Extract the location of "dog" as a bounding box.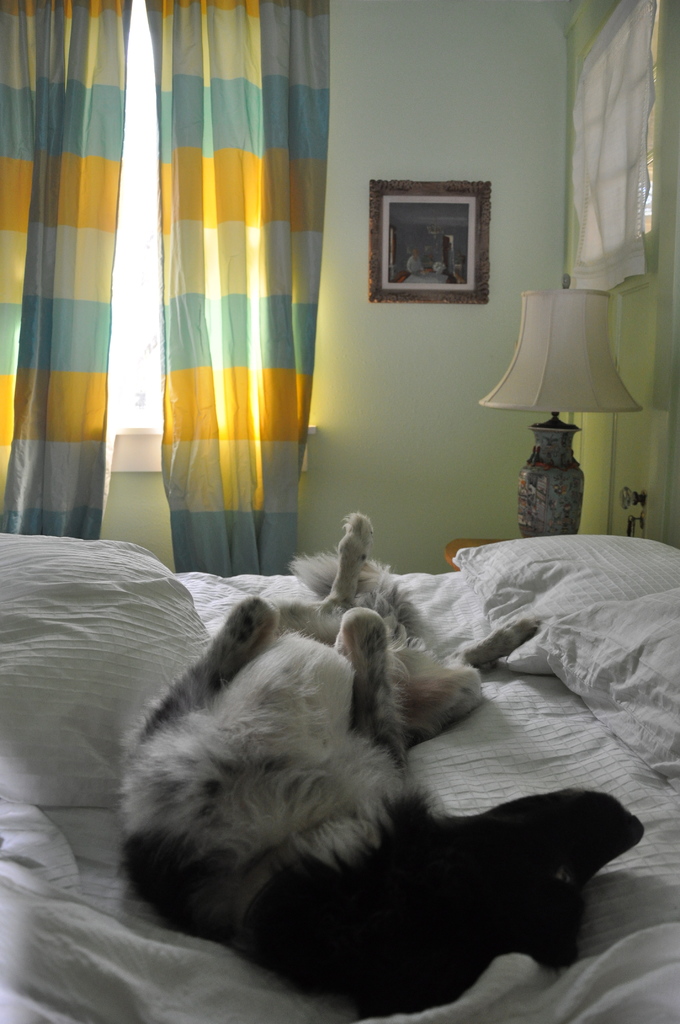
{"x1": 112, "y1": 509, "x2": 651, "y2": 1008}.
